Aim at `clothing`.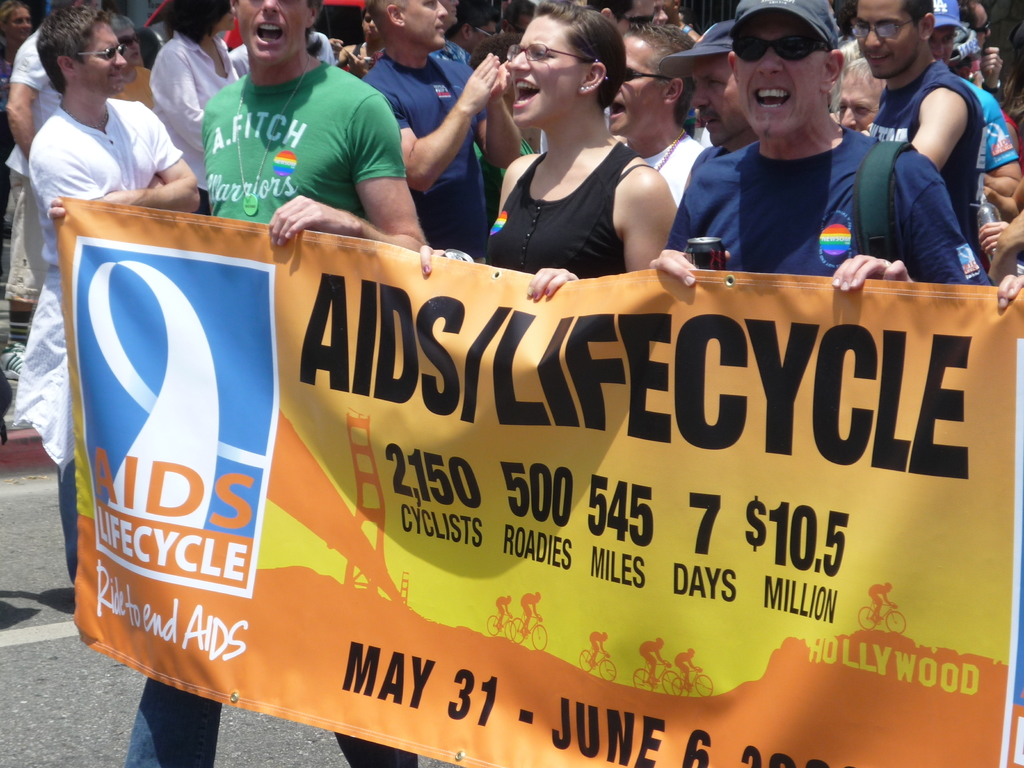
Aimed at (left=116, top=55, right=422, bottom=767).
